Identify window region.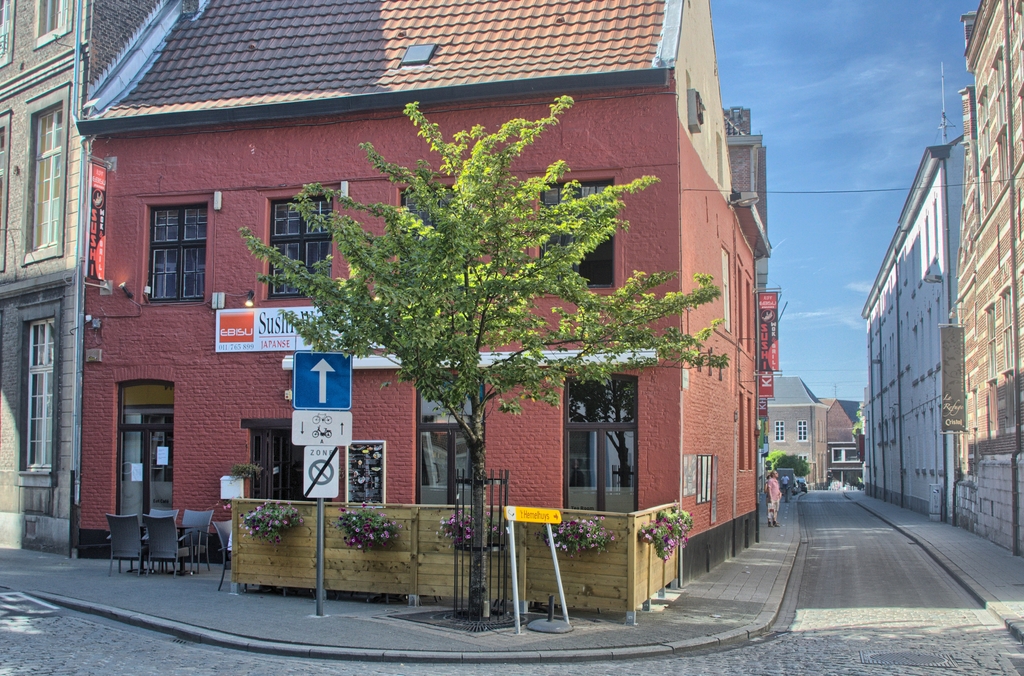
Region: 268:196:334:292.
